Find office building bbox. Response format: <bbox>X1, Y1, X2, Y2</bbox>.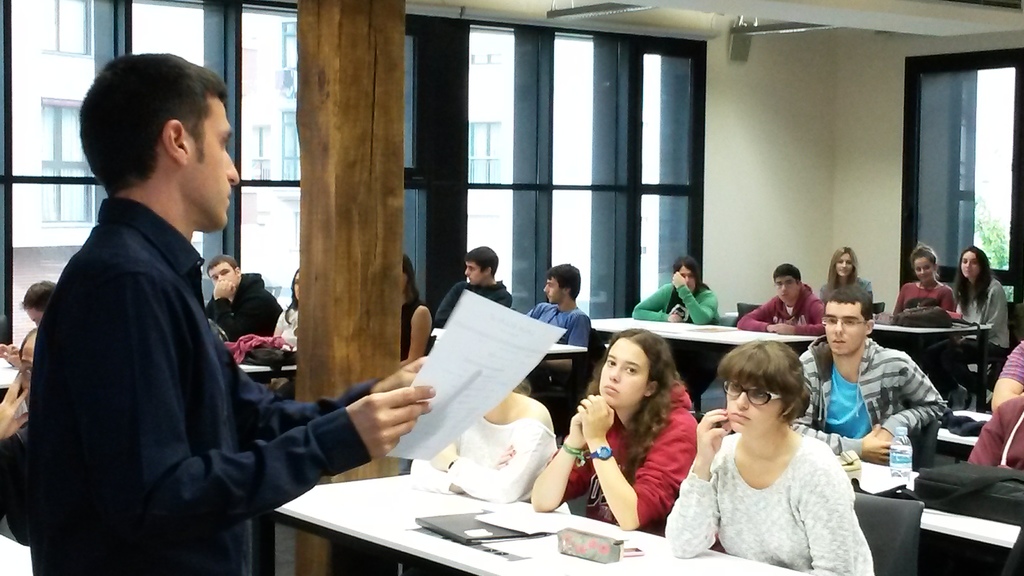
<bbox>0, 0, 1023, 575</bbox>.
